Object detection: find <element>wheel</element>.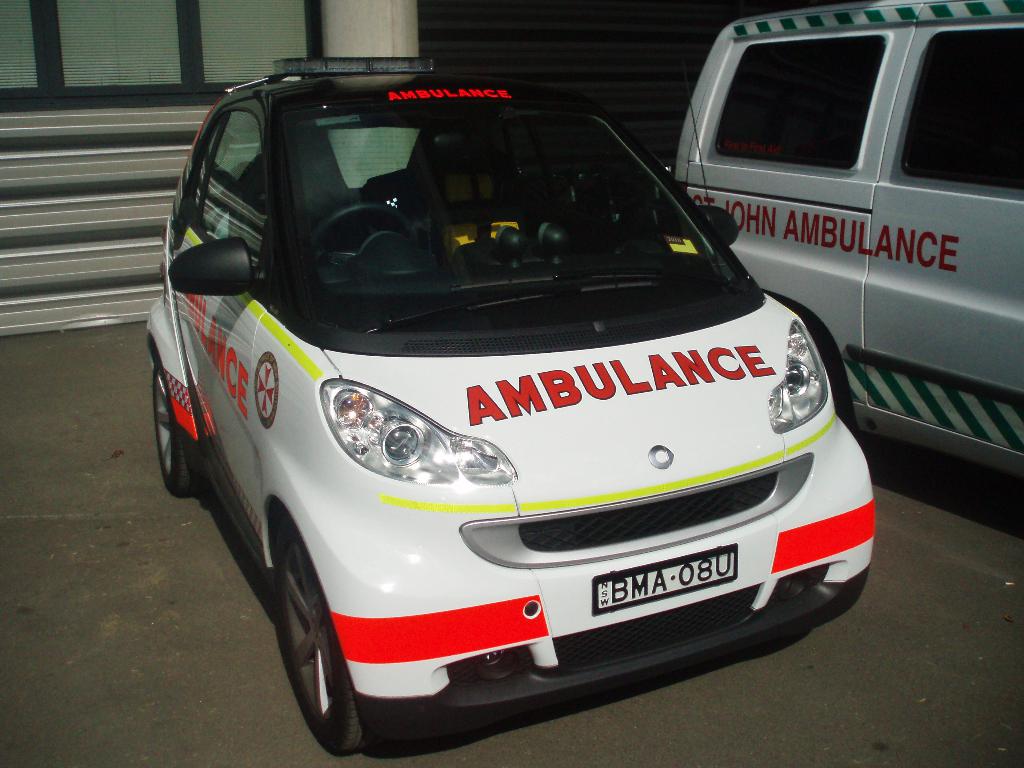
150:362:198:499.
